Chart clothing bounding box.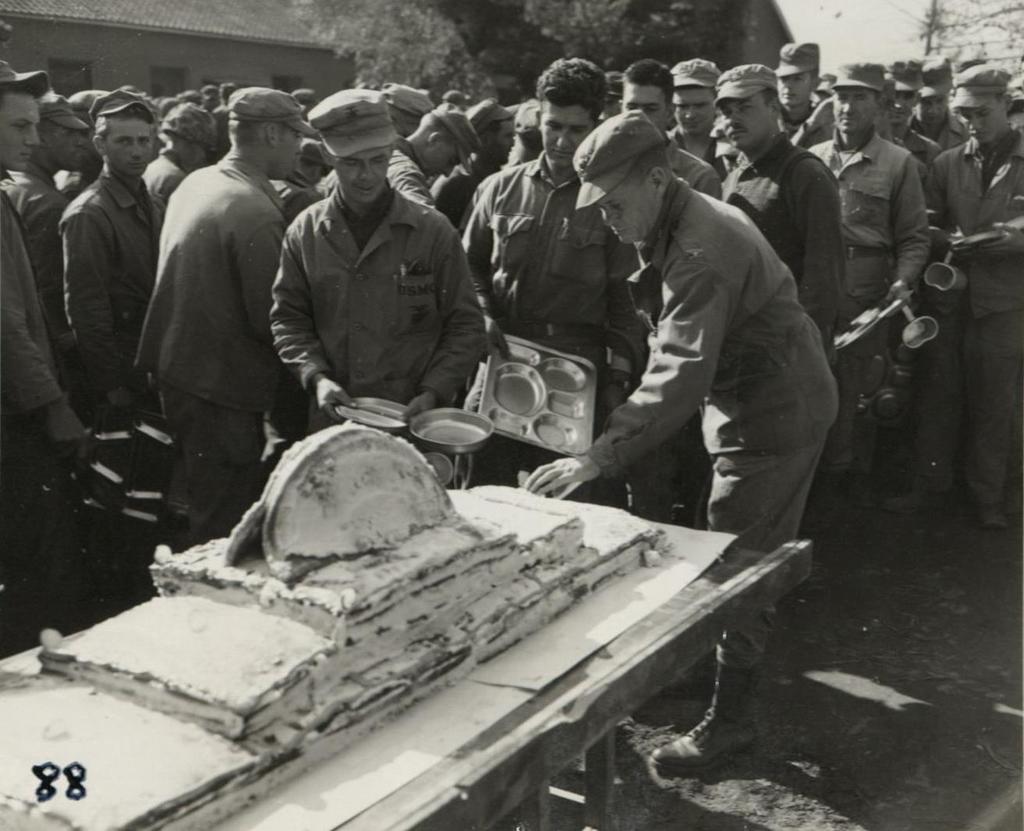
Charted: [x1=0, y1=97, x2=1015, y2=726].
